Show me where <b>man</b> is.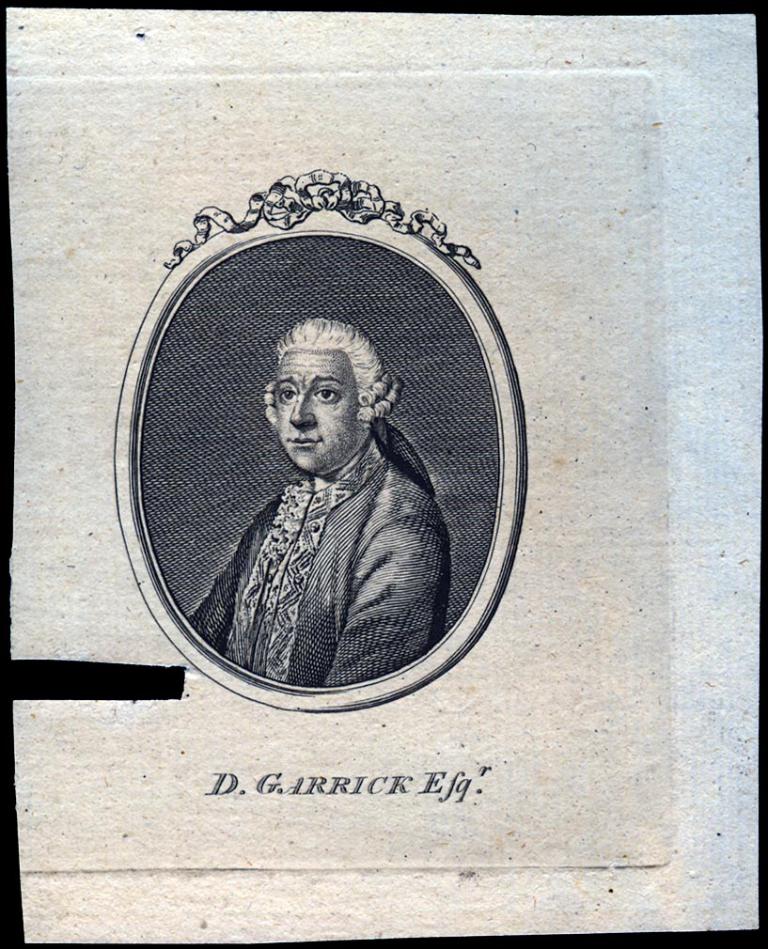
<b>man</b> is at 163, 275, 471, 658.
